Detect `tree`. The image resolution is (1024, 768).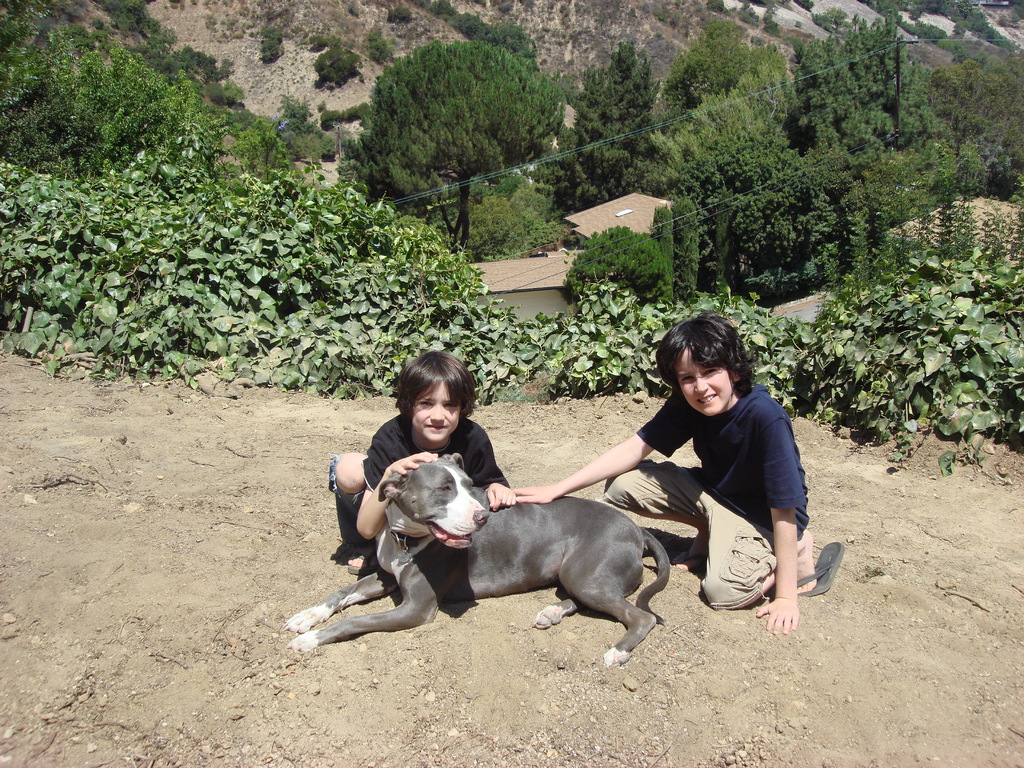
region(636, 68, 781, 198).
